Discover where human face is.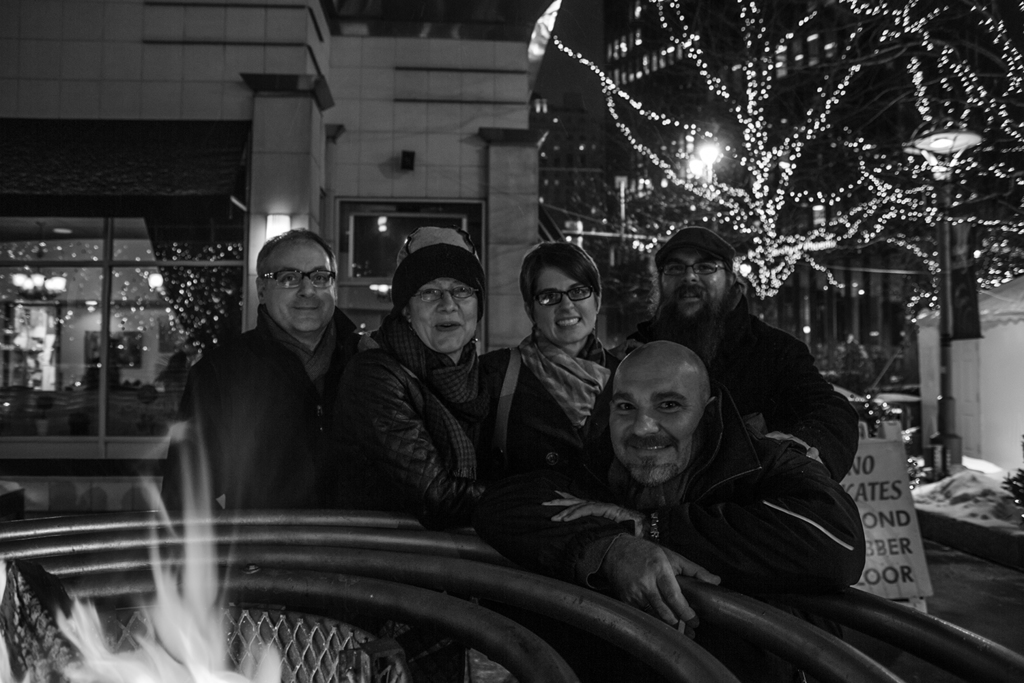
Discovered at region(535, 266, 595, 340).
